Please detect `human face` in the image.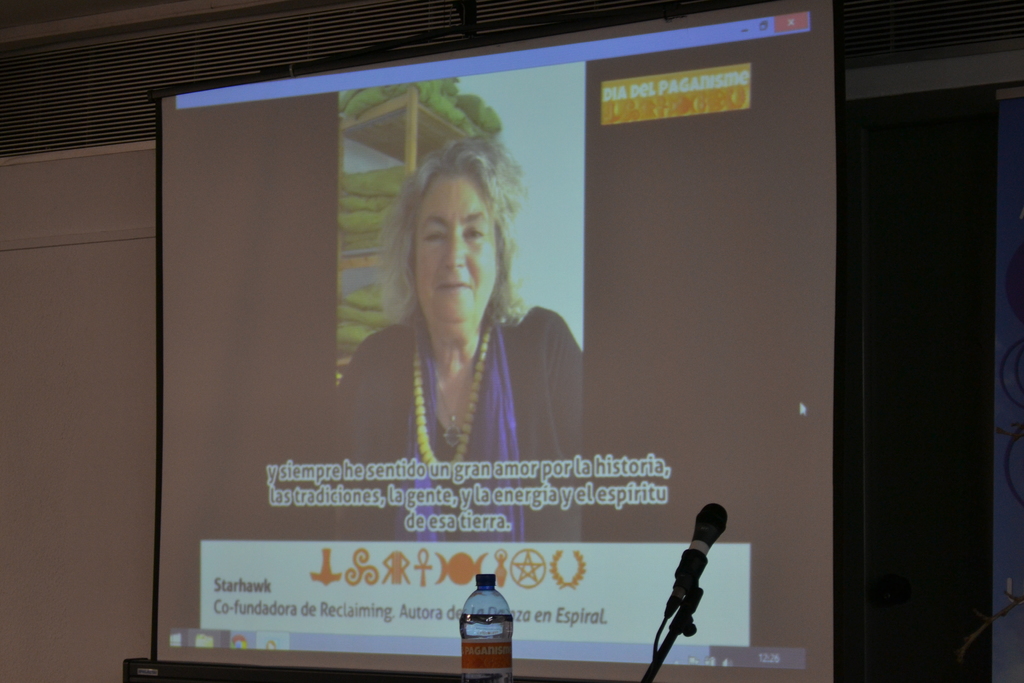
Rect(417, 168, 502, 322).
